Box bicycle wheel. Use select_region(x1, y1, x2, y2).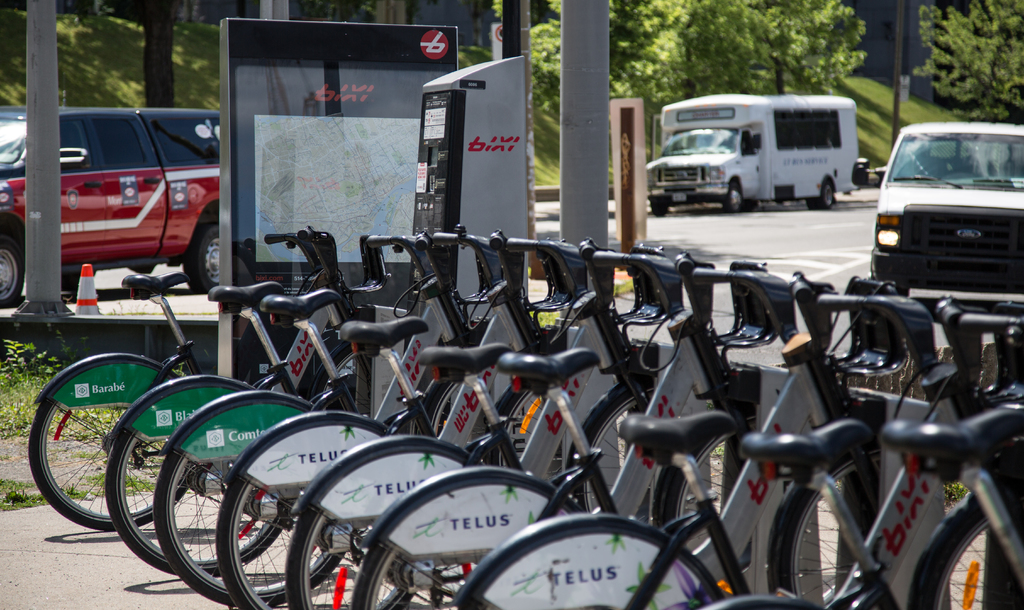
select_region(764, 447, 884, 609).
